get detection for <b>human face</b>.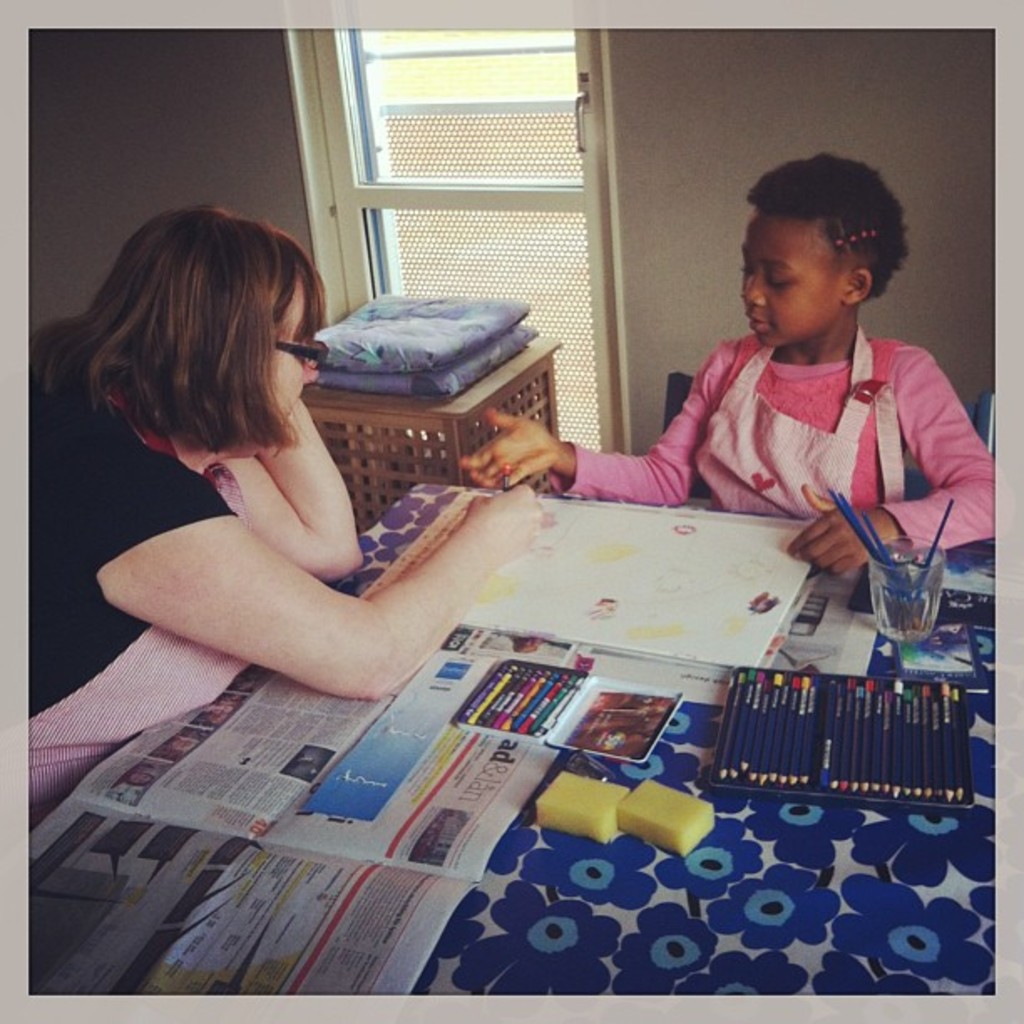
Detection: x1=736 y1=204 x2=847 y2=348.
